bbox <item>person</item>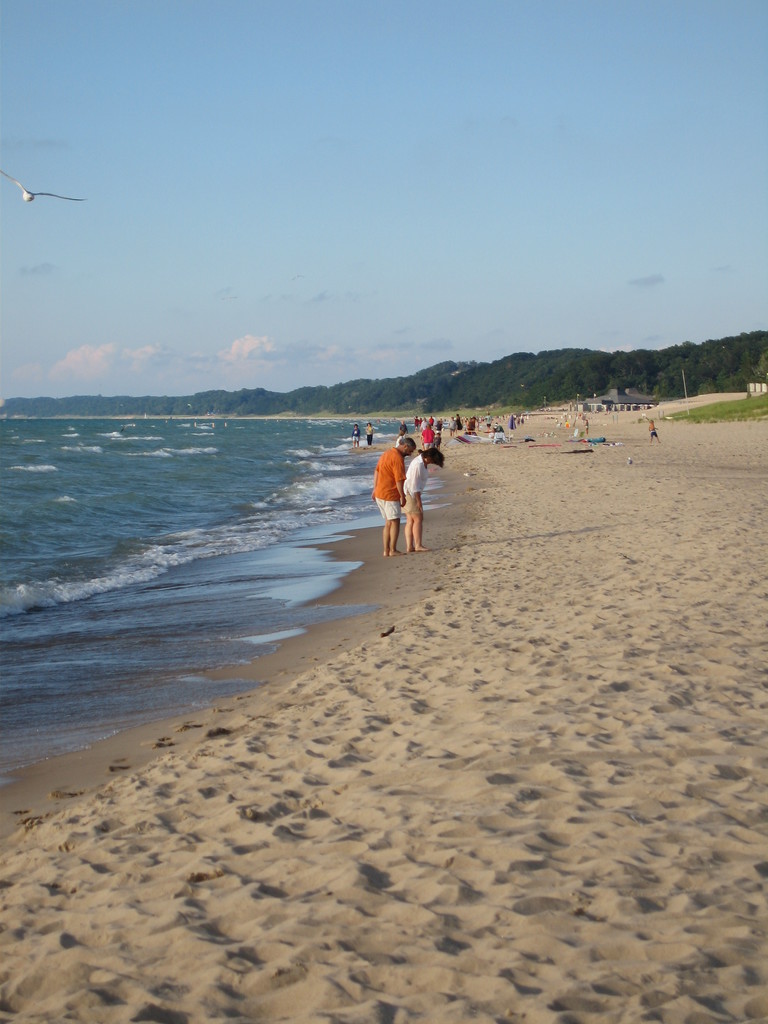
pyautogui.locateOnScreen(436, 421, 444, 431)
